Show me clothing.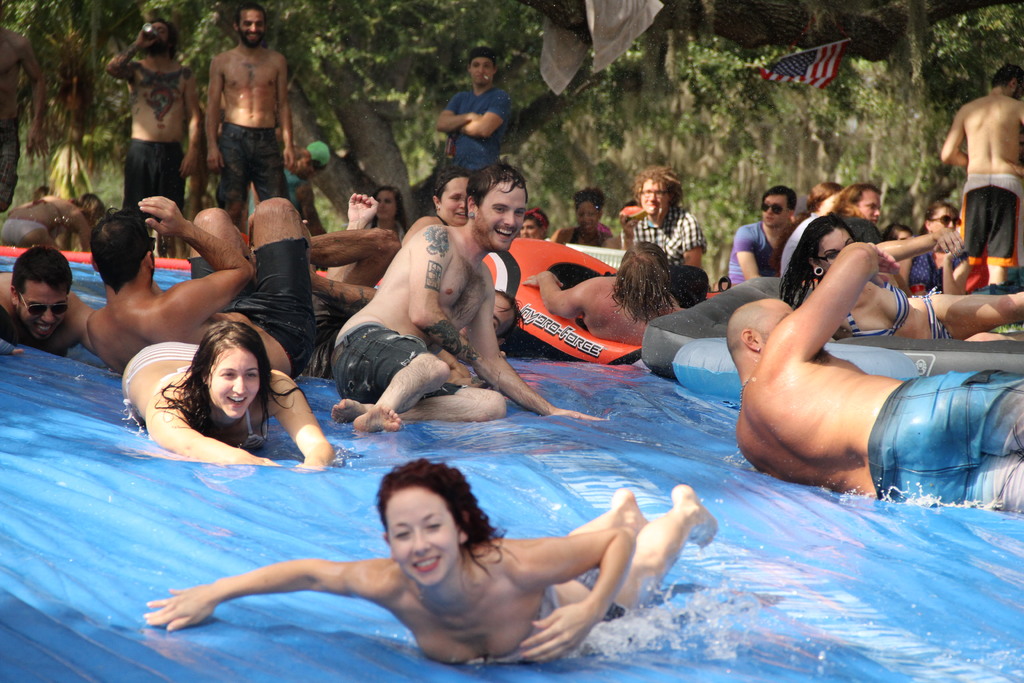
clothing is here: <bbox>726, 220, 779, 289</bbox>.
